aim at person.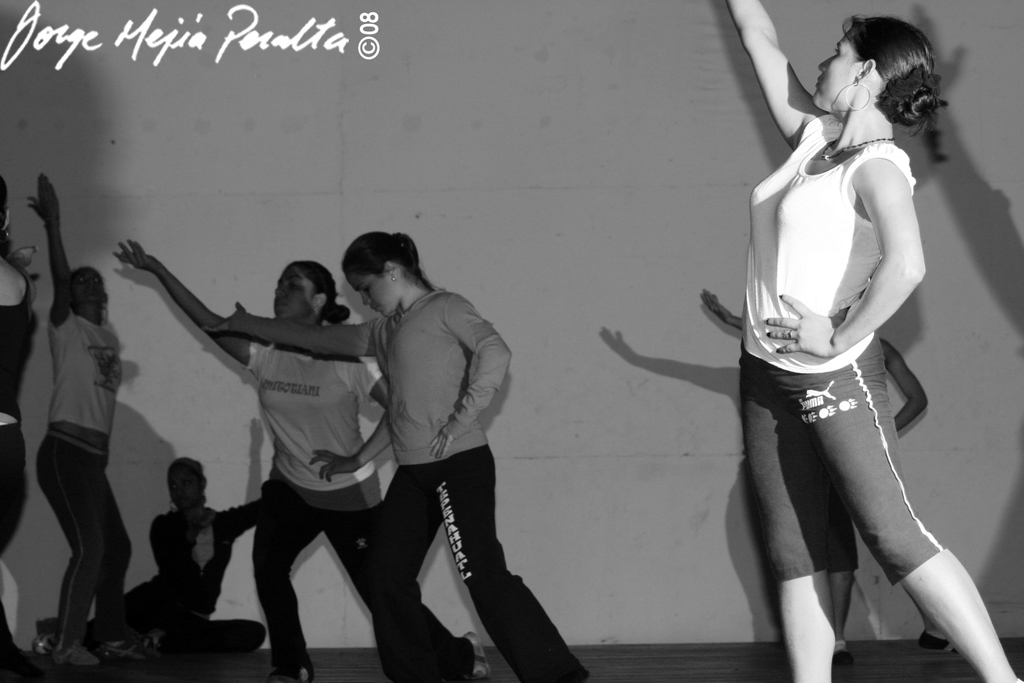
Aimed at x1=699 y1=290 x2=930 y2=671.
